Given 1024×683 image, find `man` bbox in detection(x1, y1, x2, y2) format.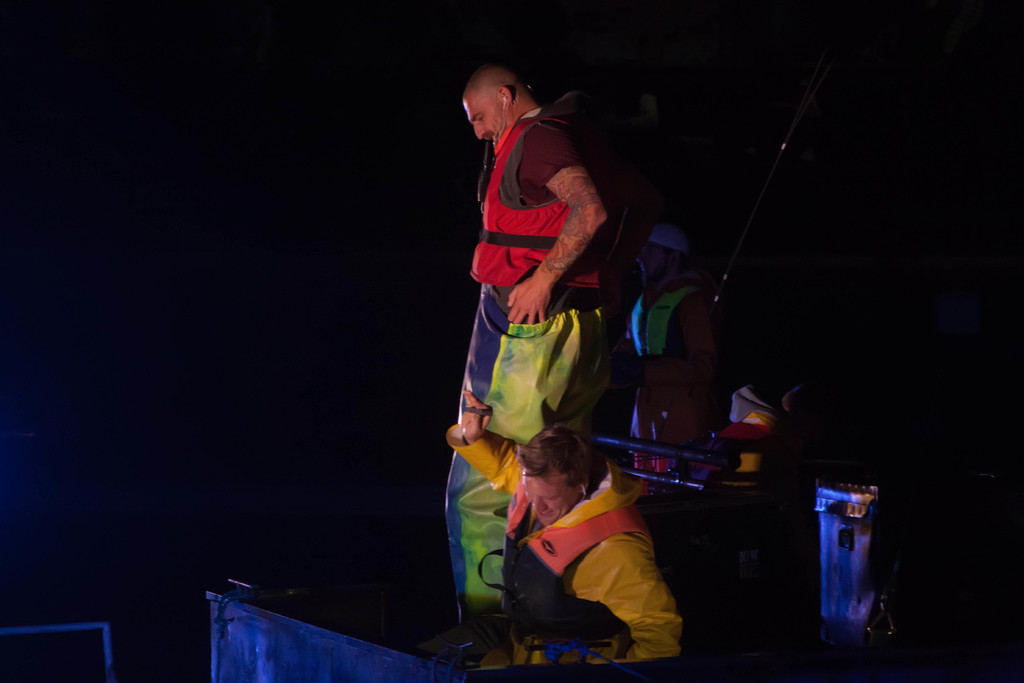
detection(617, 218, 721, 472).
